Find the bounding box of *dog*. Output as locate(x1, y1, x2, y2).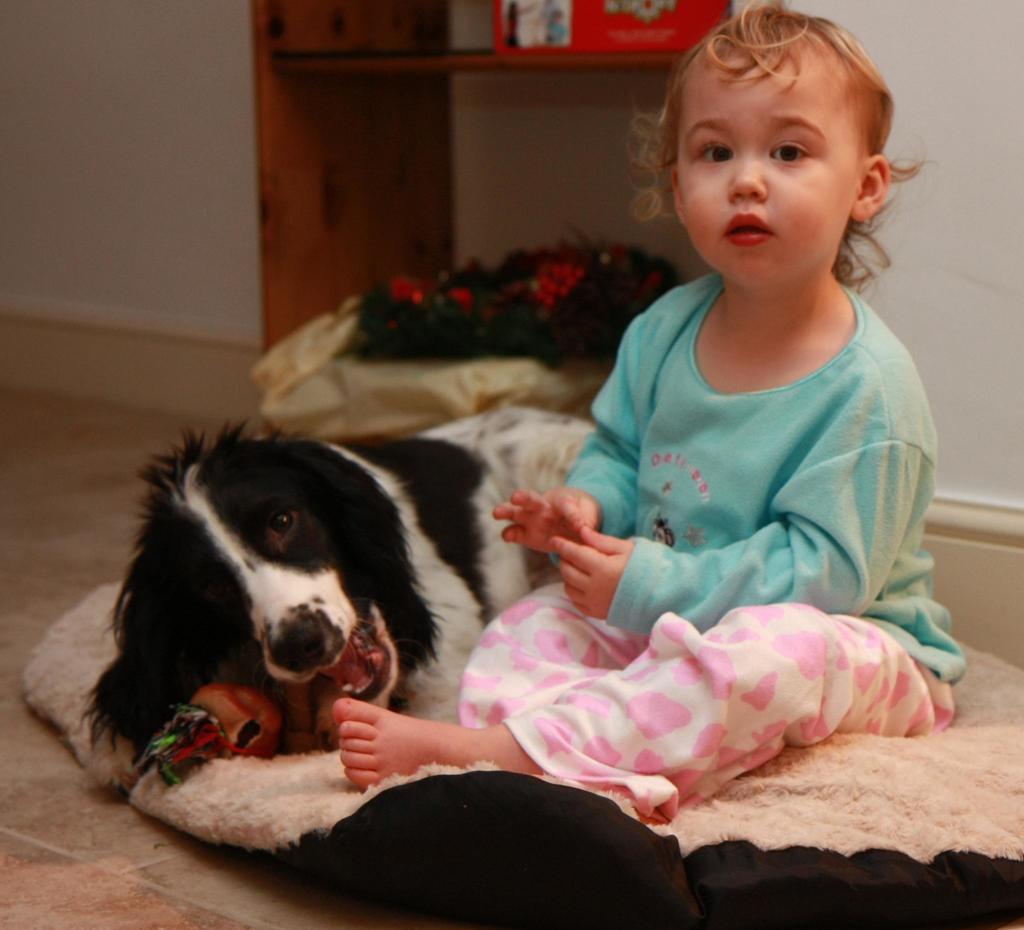
locate(77, 403, 591, 750).
